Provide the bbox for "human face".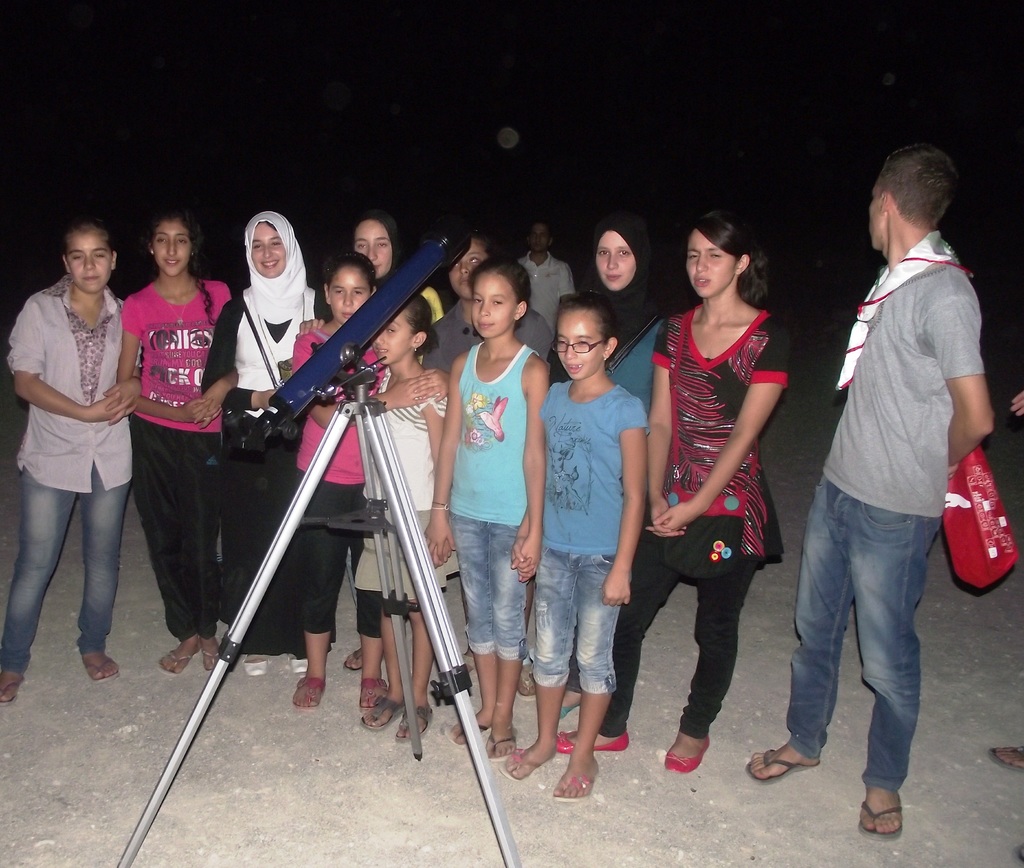
x1=374 y1=314 x2=419 y2=362.
